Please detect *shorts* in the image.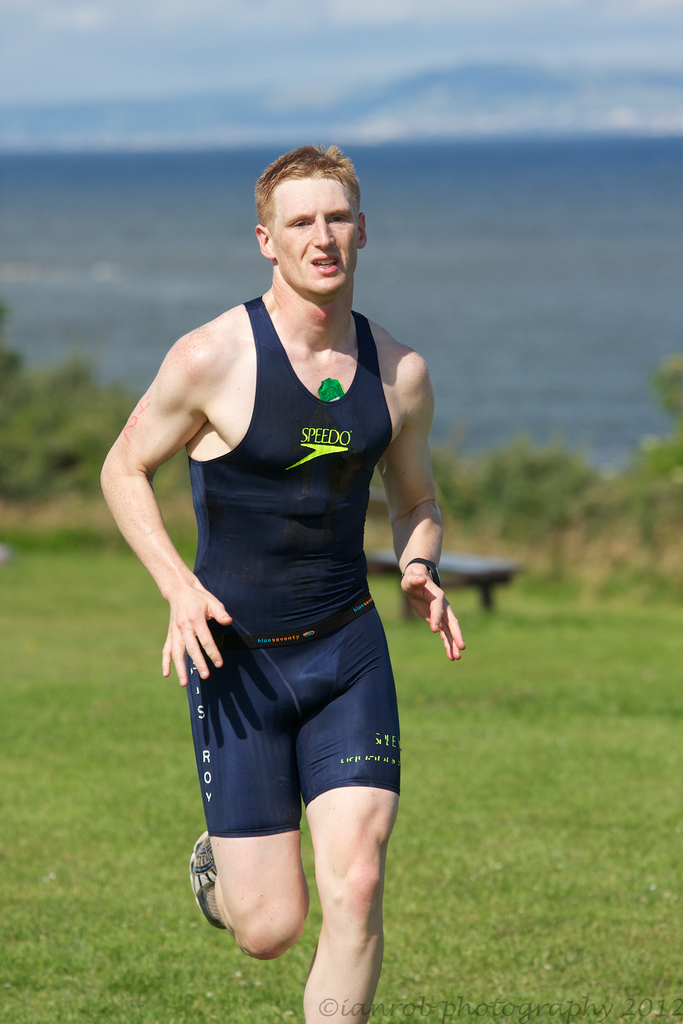
bbox=[204, 652, 406, 819].
